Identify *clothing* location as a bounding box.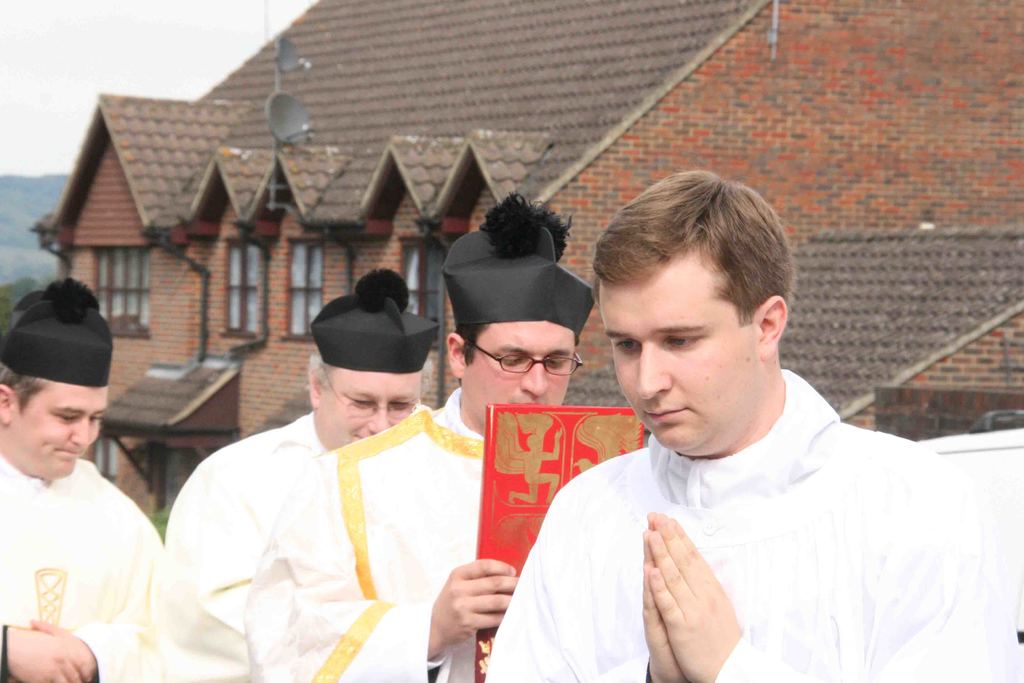
x1=245 y1=391 x2=493 y2=682.
